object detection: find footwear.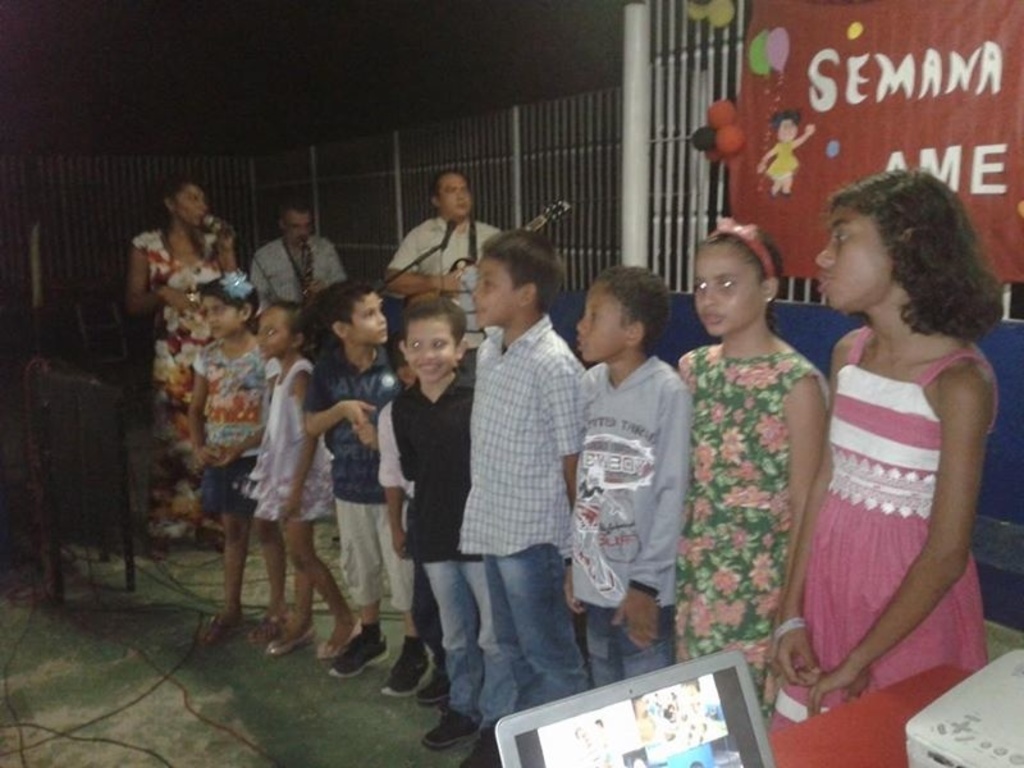
392/643/425/704.
